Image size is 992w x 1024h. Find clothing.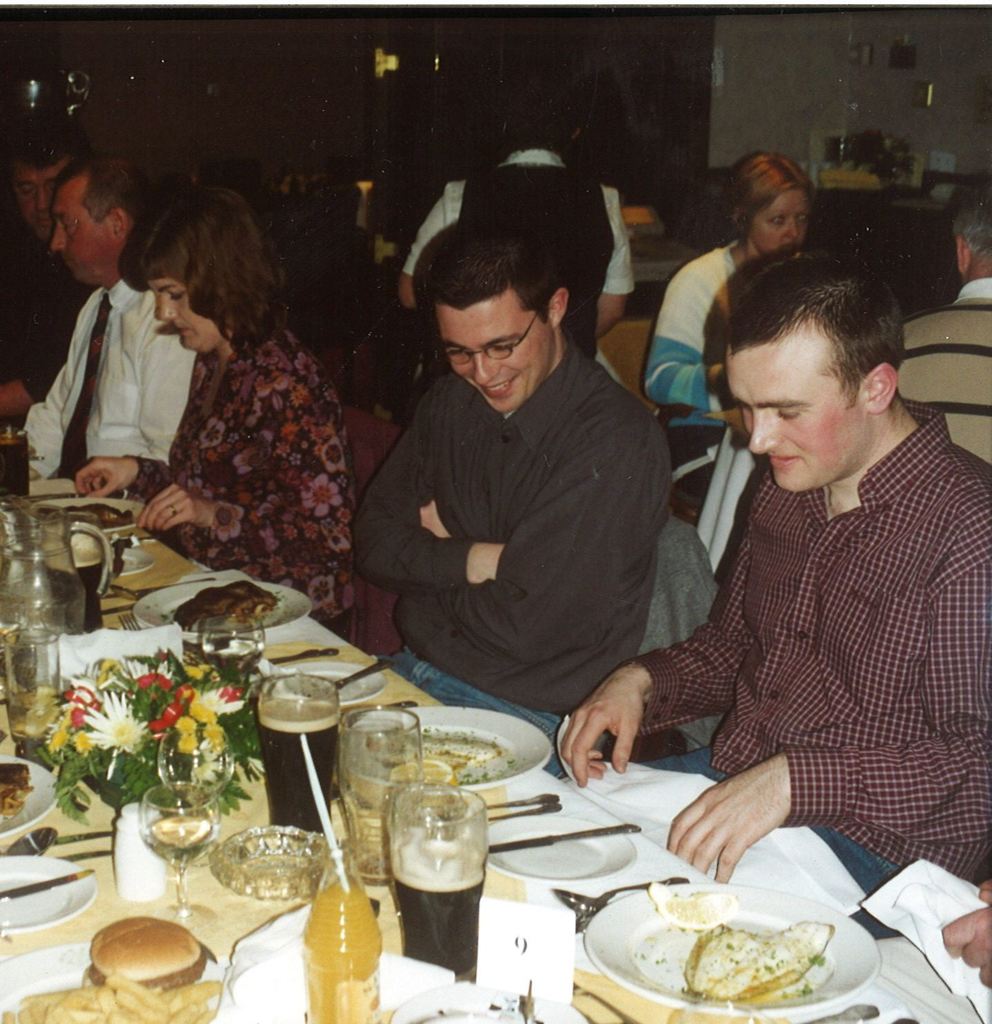
[897, 280, 991, 462].
